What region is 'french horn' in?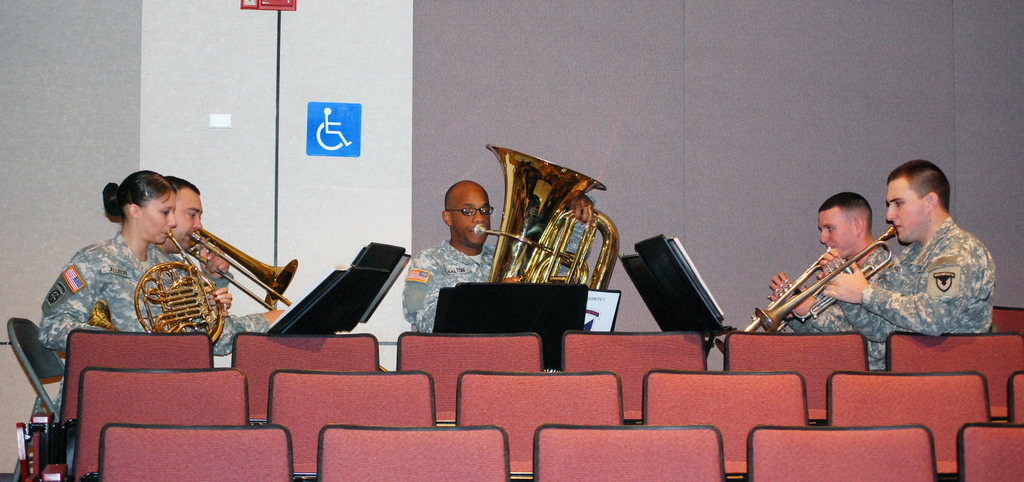
[180,213,301,316].
